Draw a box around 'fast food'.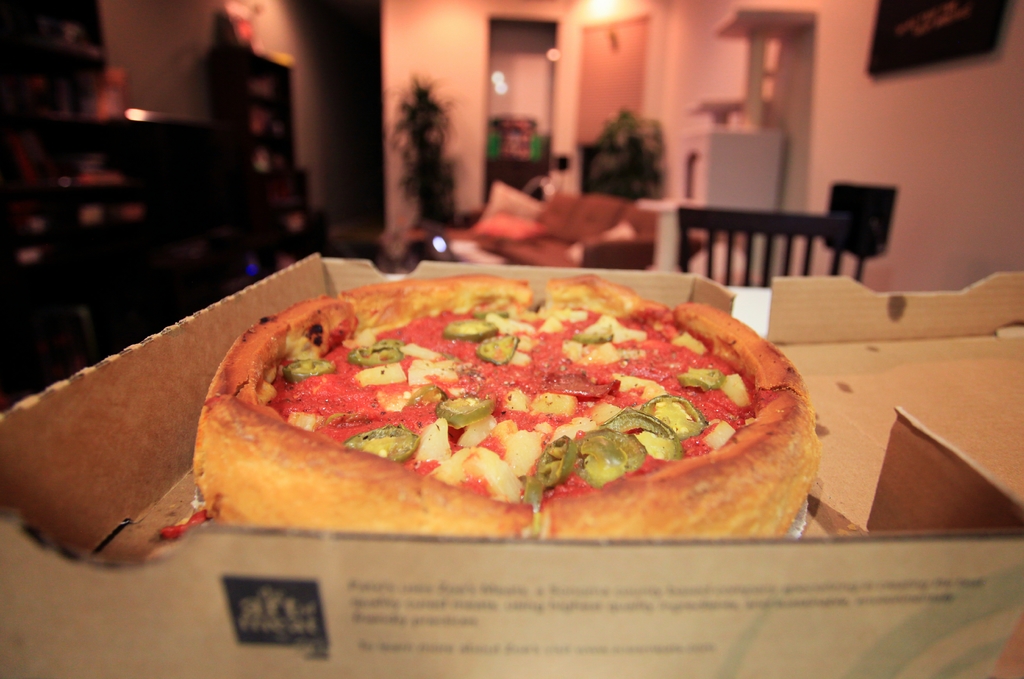
x1=191, y1=274, x2=819, y2=544.
